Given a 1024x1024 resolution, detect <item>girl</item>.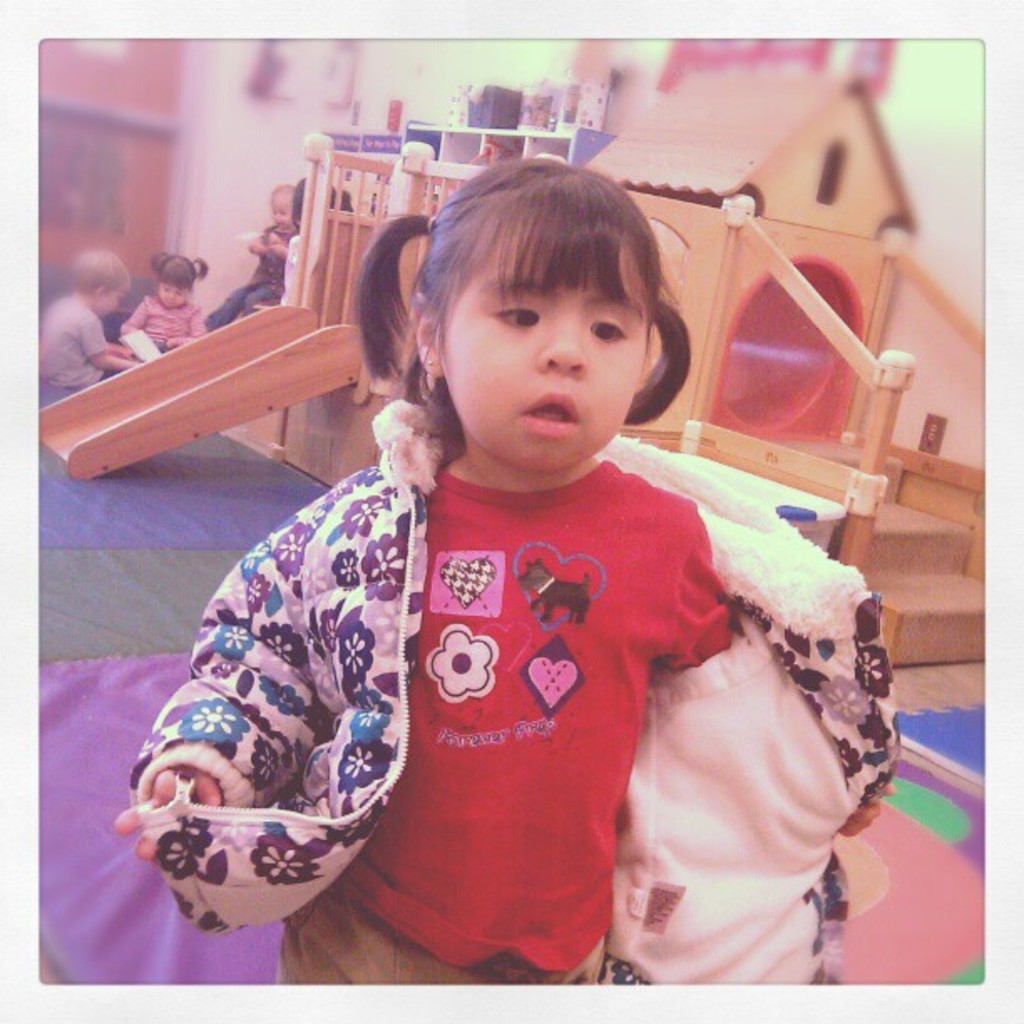
(left=114, top=154, right=892, bottom=979).
